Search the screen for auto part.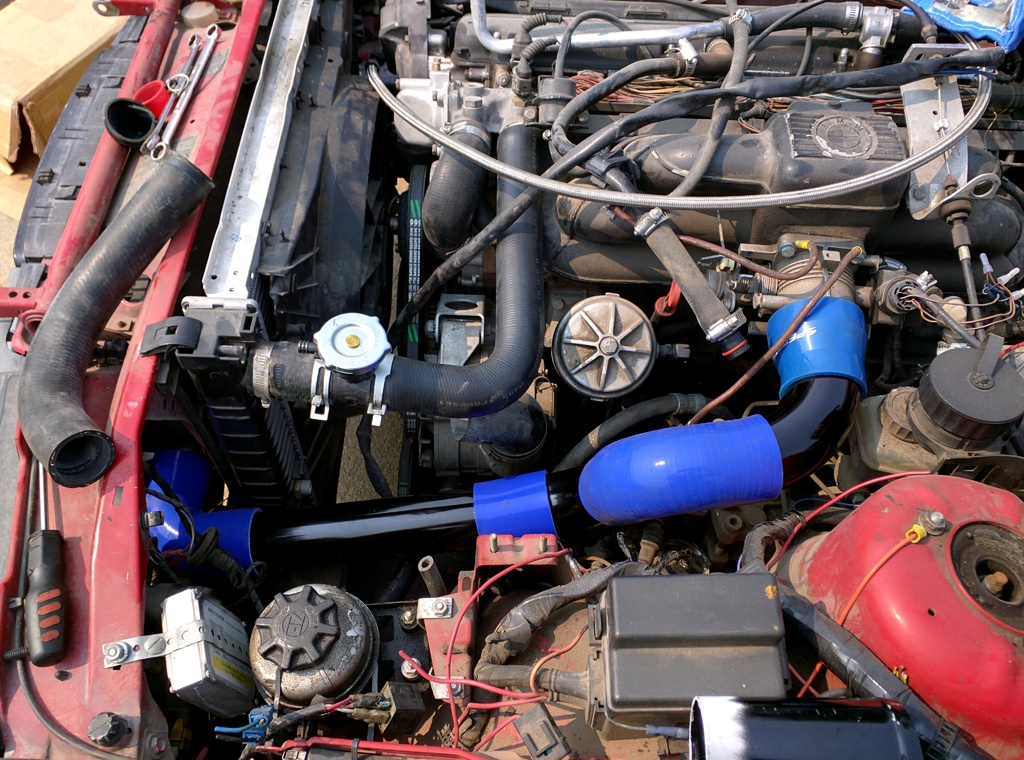
Found at x1=0 y1=0 x2=1023 y2=758.
